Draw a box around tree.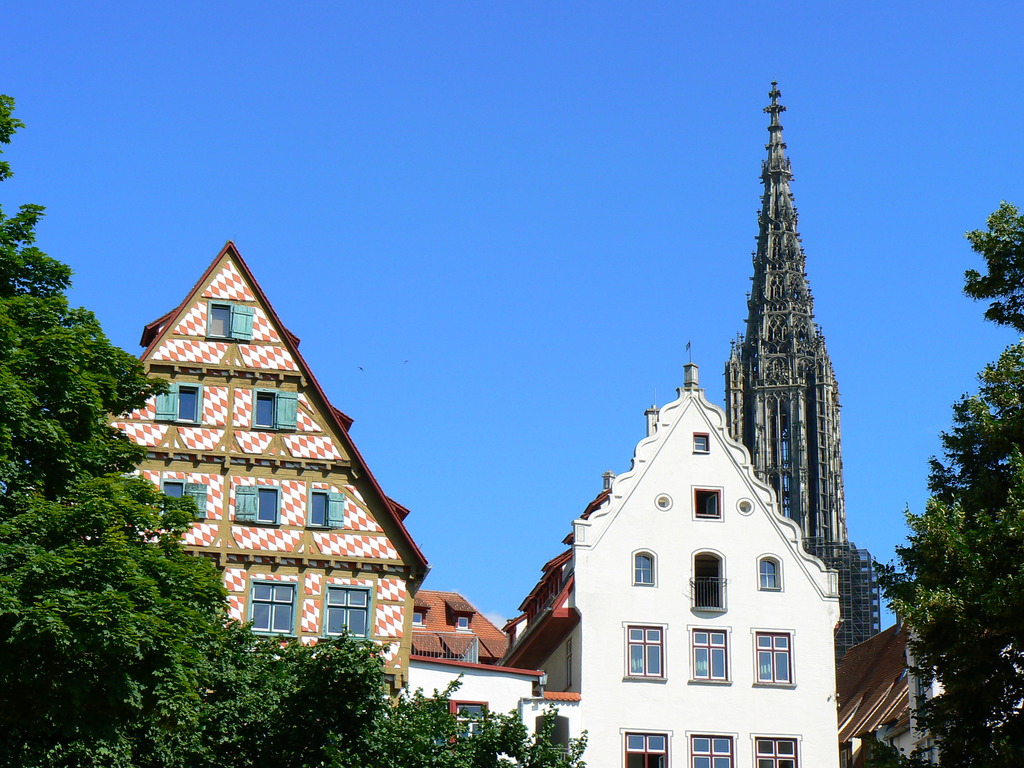
872/197/1023/767.
